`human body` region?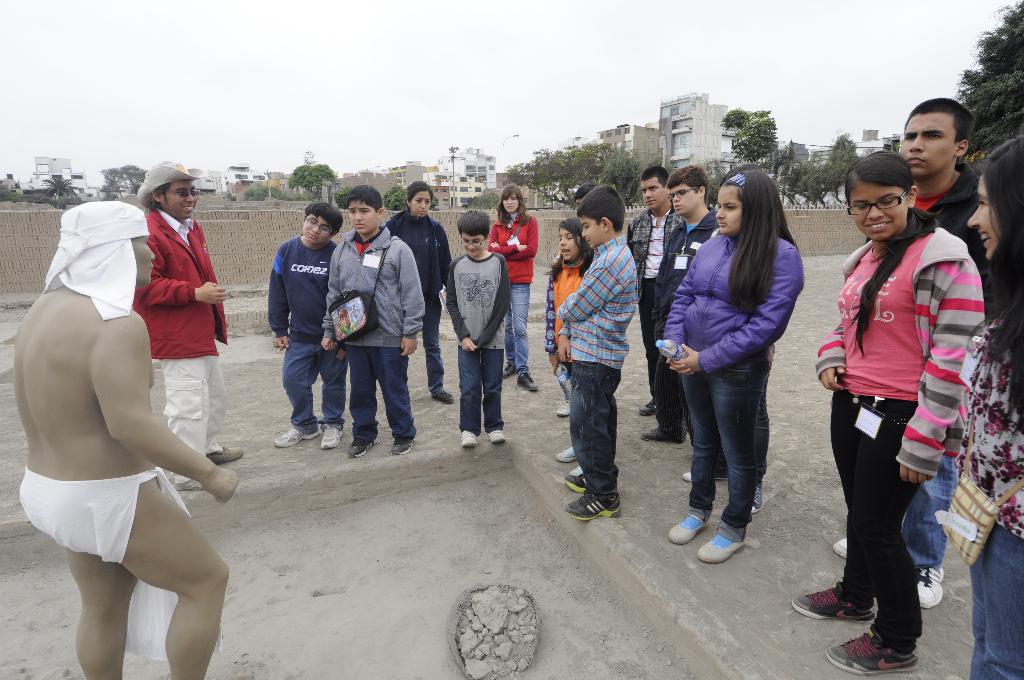
(left=384, top=207, right=456, bottom=398)
